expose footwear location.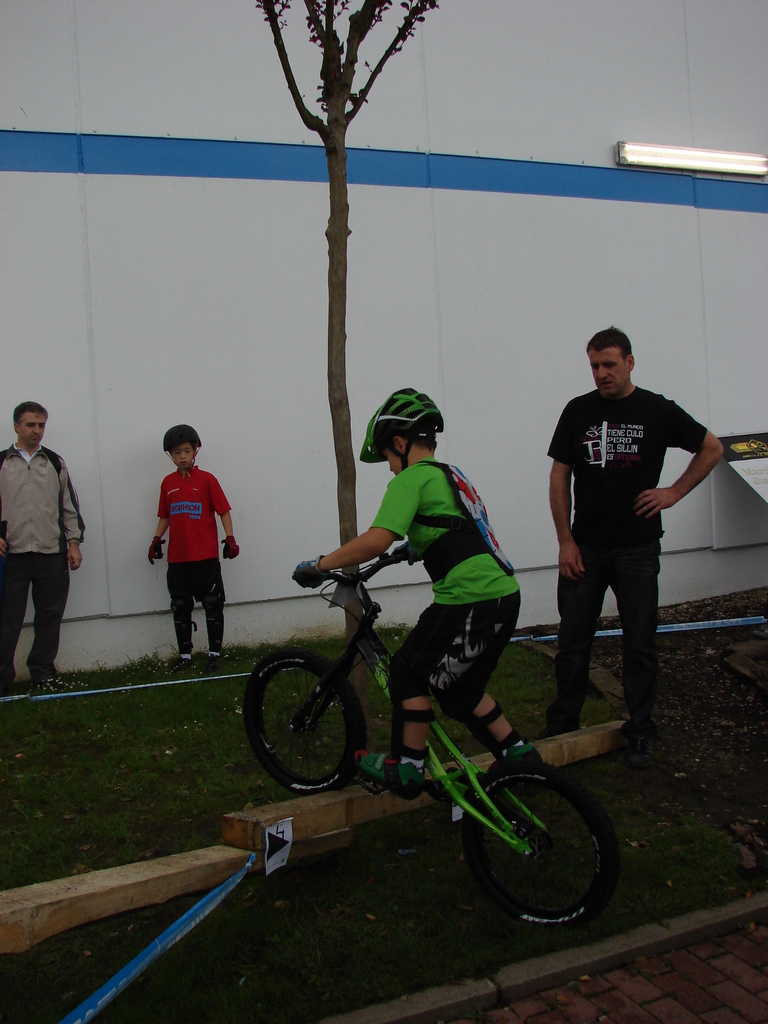
Exposed at (x1=483, y1=742, x2=541, y2=770).
